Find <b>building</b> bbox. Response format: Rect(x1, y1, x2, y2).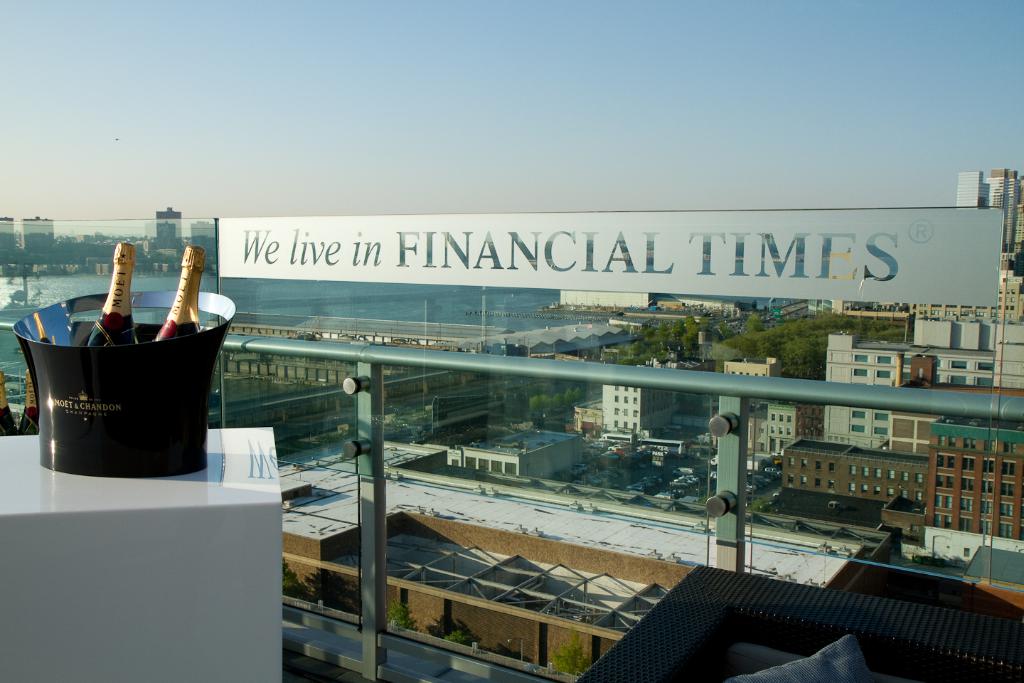
Rect(960, 173, 984, 203).
